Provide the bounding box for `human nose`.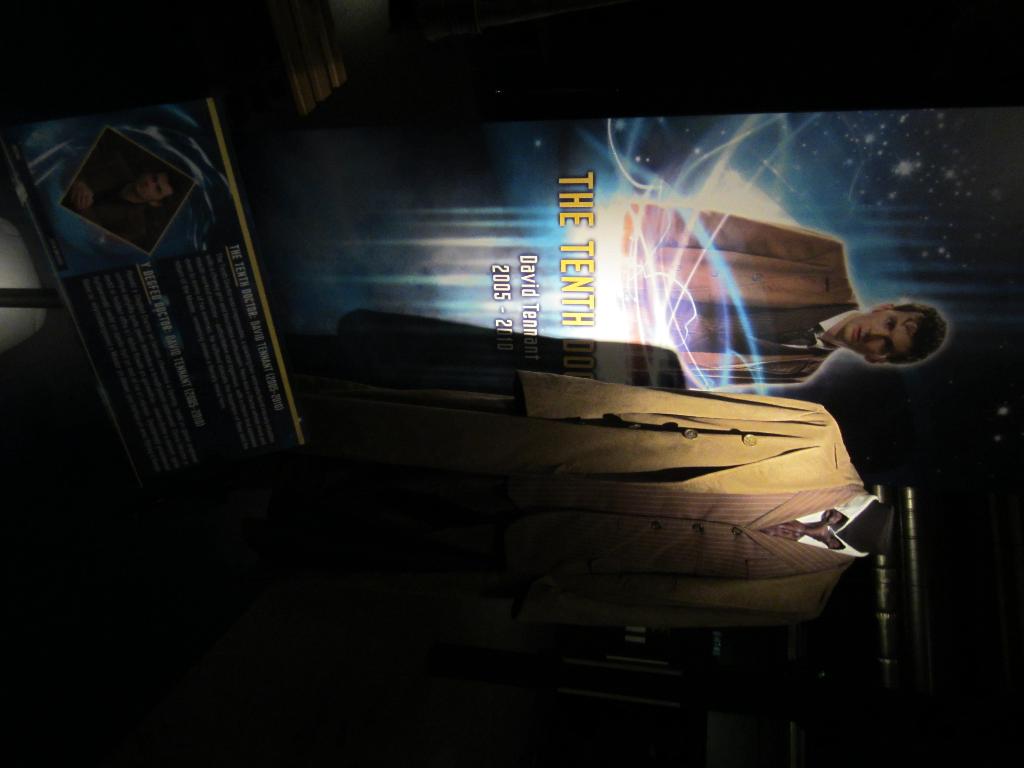
bbox=[867, 326, 892, 341].
